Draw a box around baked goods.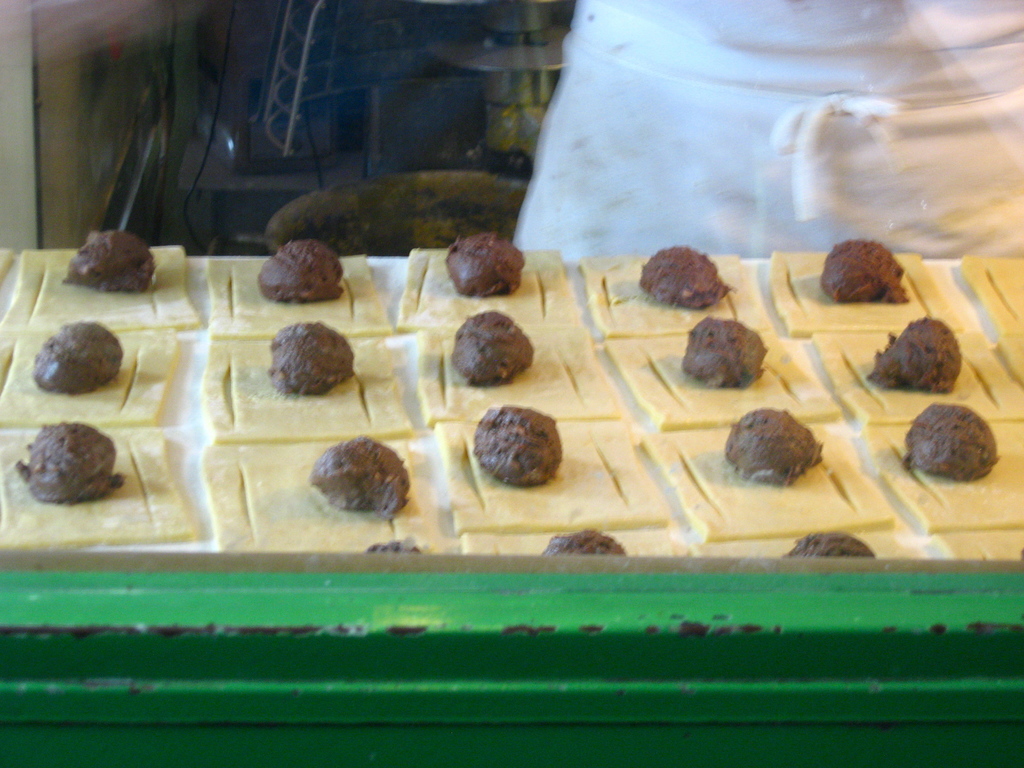
(424,308,630,428).
